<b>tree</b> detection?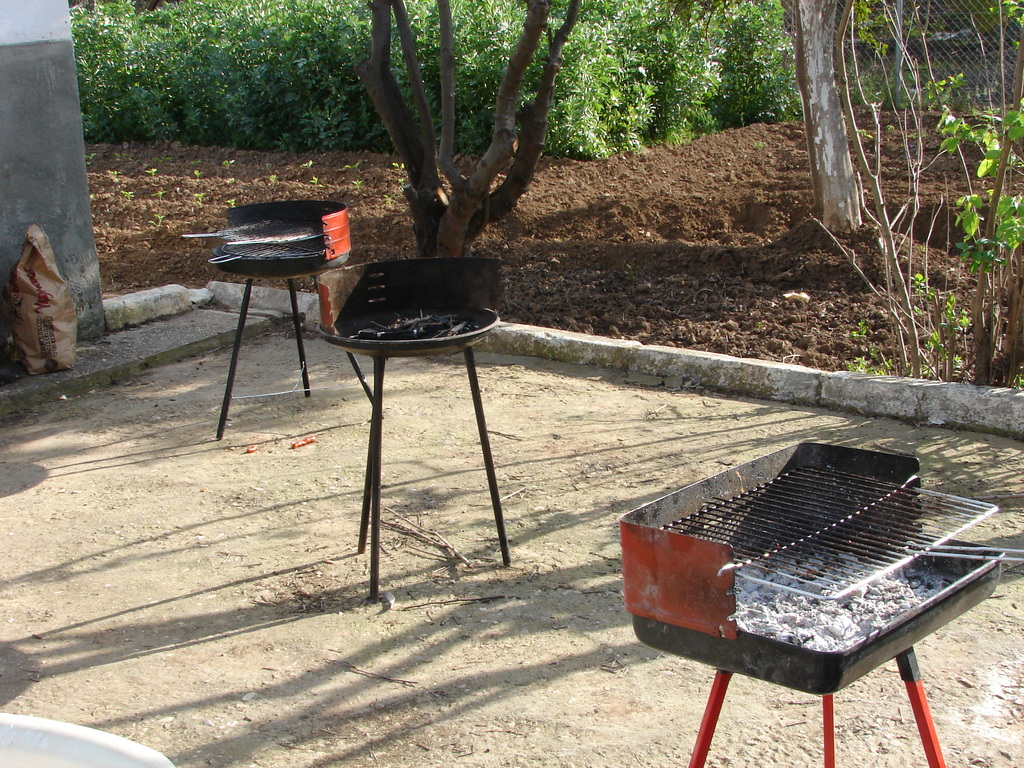
bbox(758, 0, 872, 234)
